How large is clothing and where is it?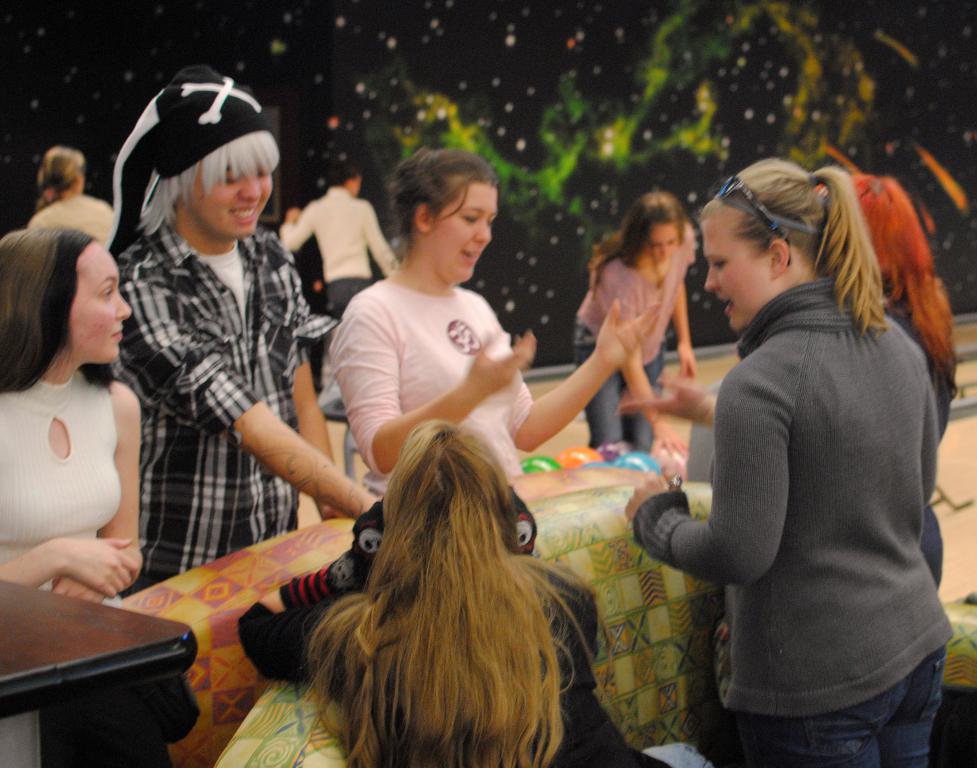
Bounding box: (280, 194, 395, 297).
